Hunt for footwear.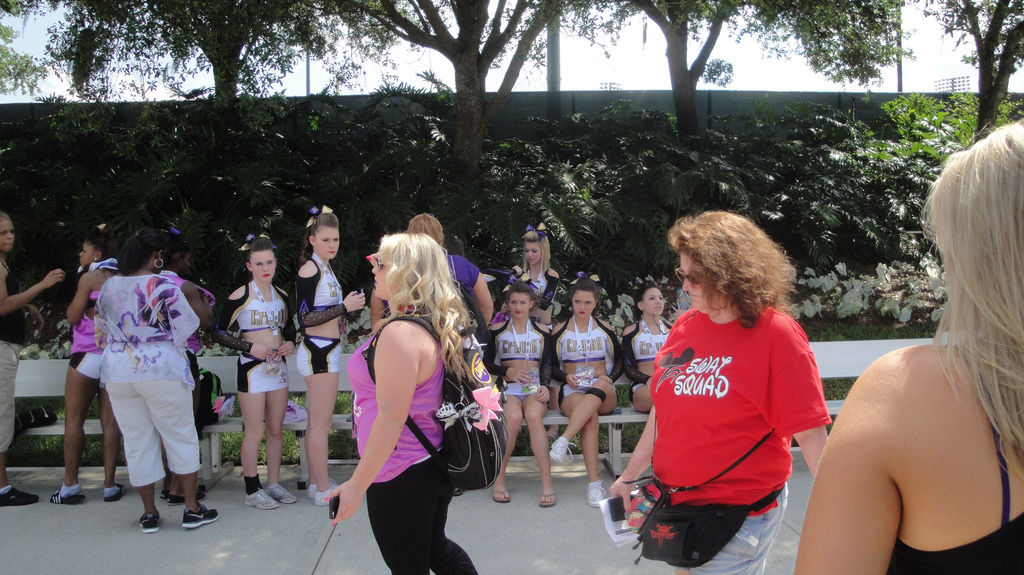
Hunted down at locate(540, 484, 559, 508).
